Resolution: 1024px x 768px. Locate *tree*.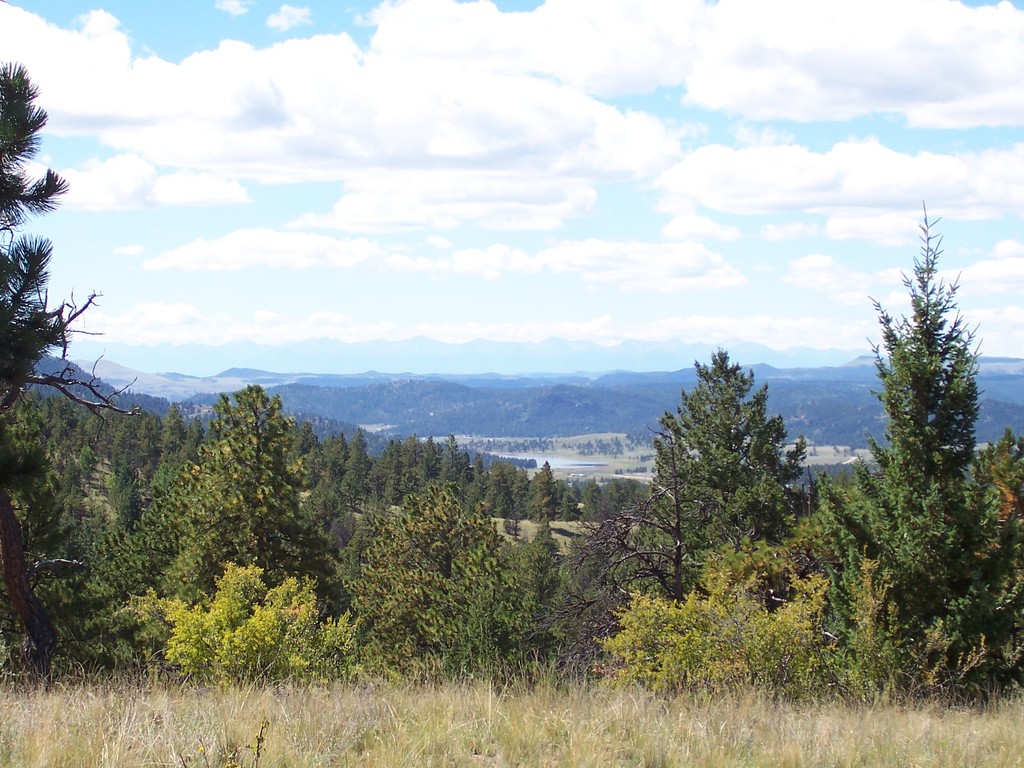
left=0, top=56, right=156, bottom=498.
